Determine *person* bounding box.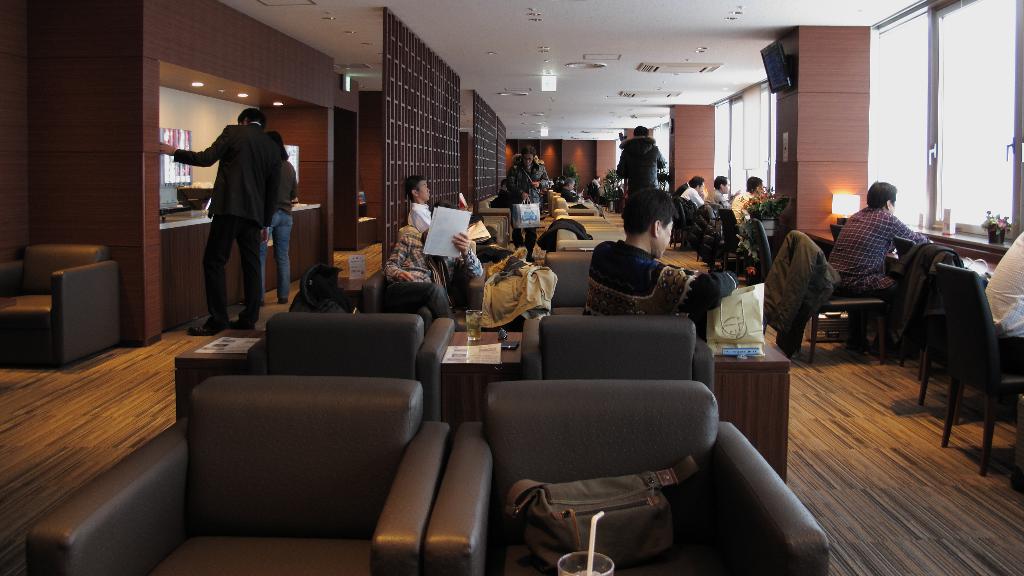
Determined: left=703, top=177, right=730, bottom=236.
